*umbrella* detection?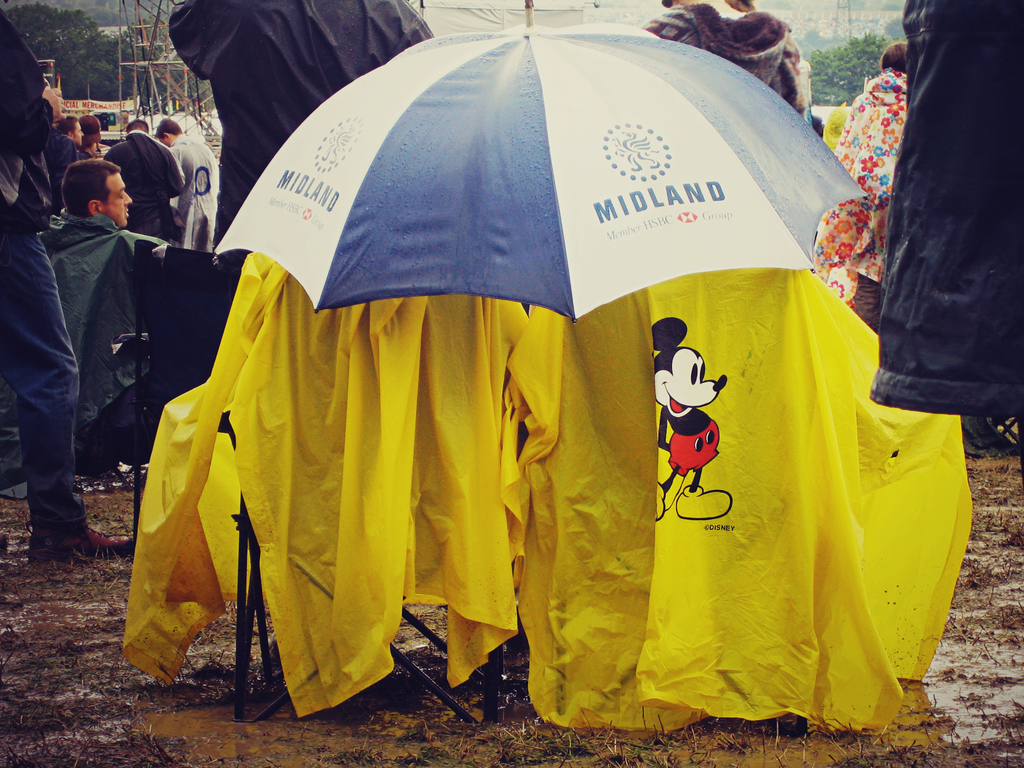
bbox=[213, 0, 869, 328]
